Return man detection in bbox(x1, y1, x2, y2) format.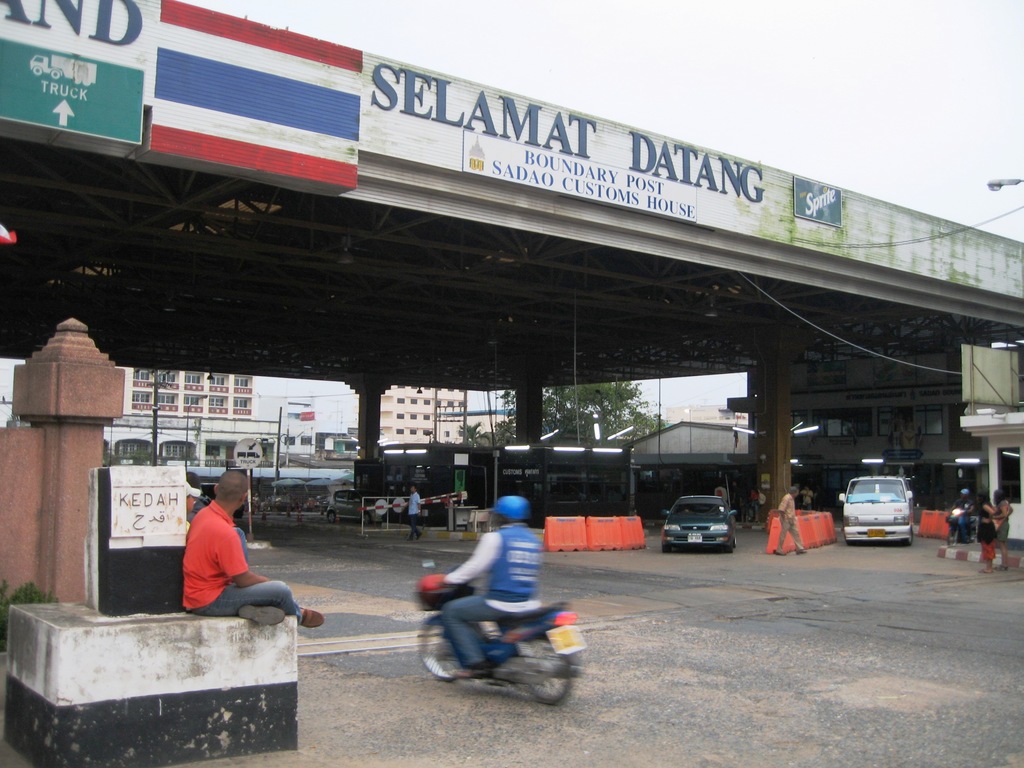
bbox(710, 490, 747, 538).
